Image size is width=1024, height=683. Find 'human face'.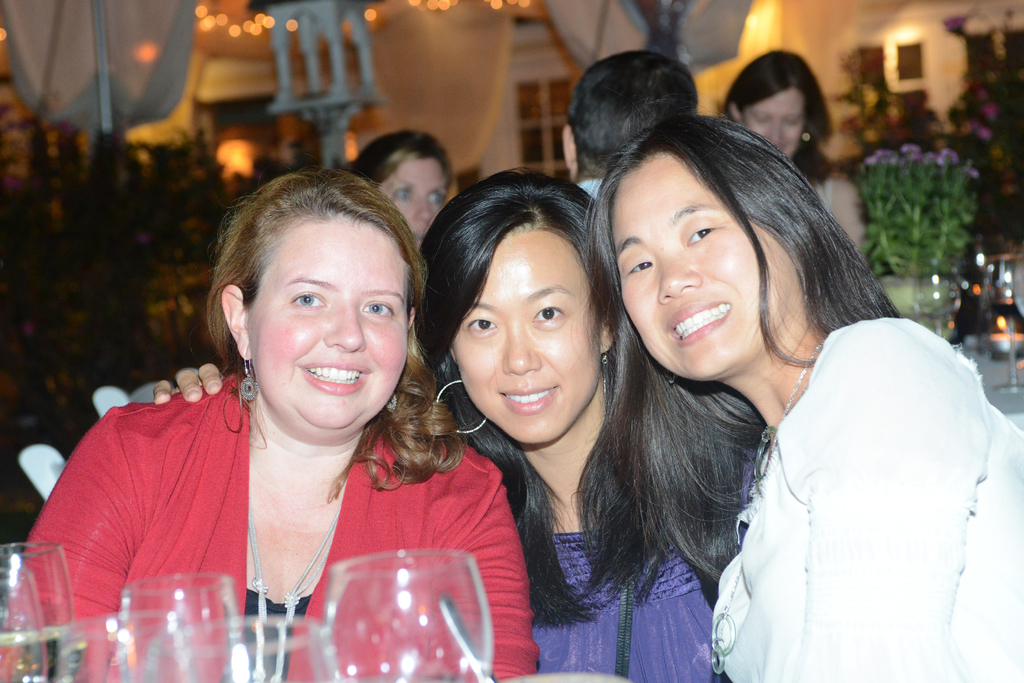
BBox(450, 225, 603, 440).
